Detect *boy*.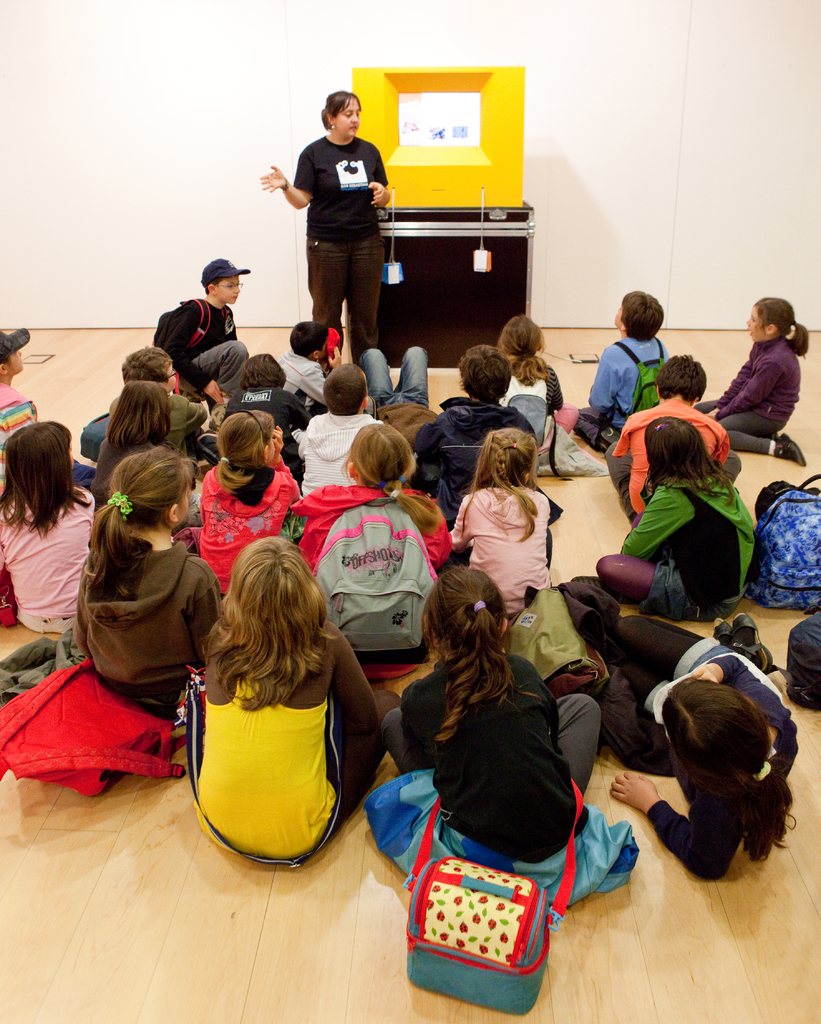
Detected at x1=566, y1=287, x2=687, y2=450.
